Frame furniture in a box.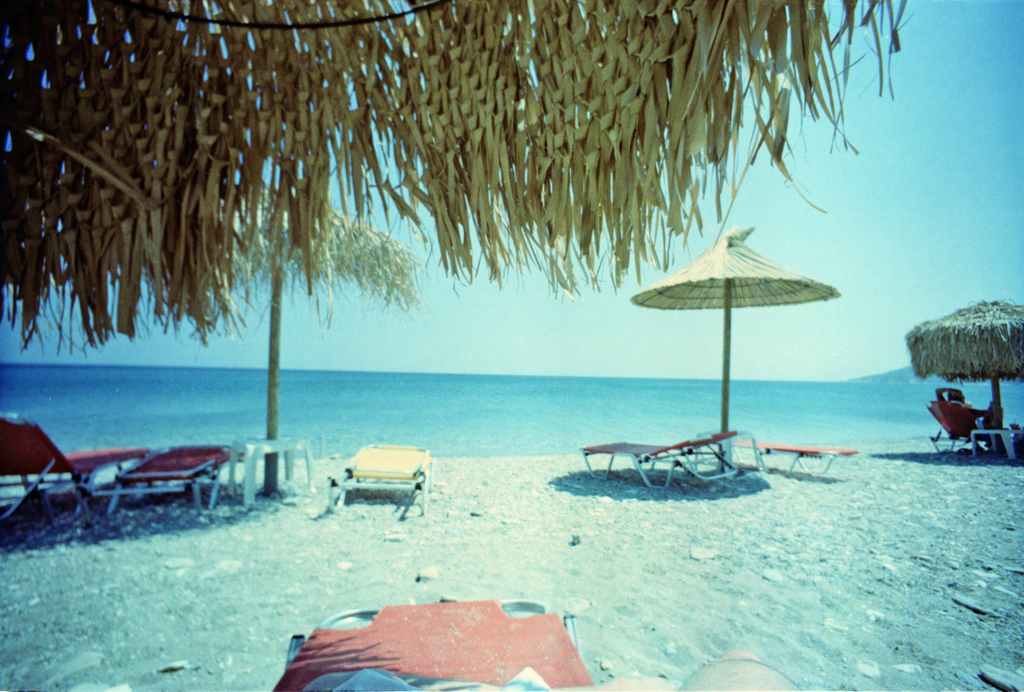
x1=1 y1=413 x2=148 y2=527.
